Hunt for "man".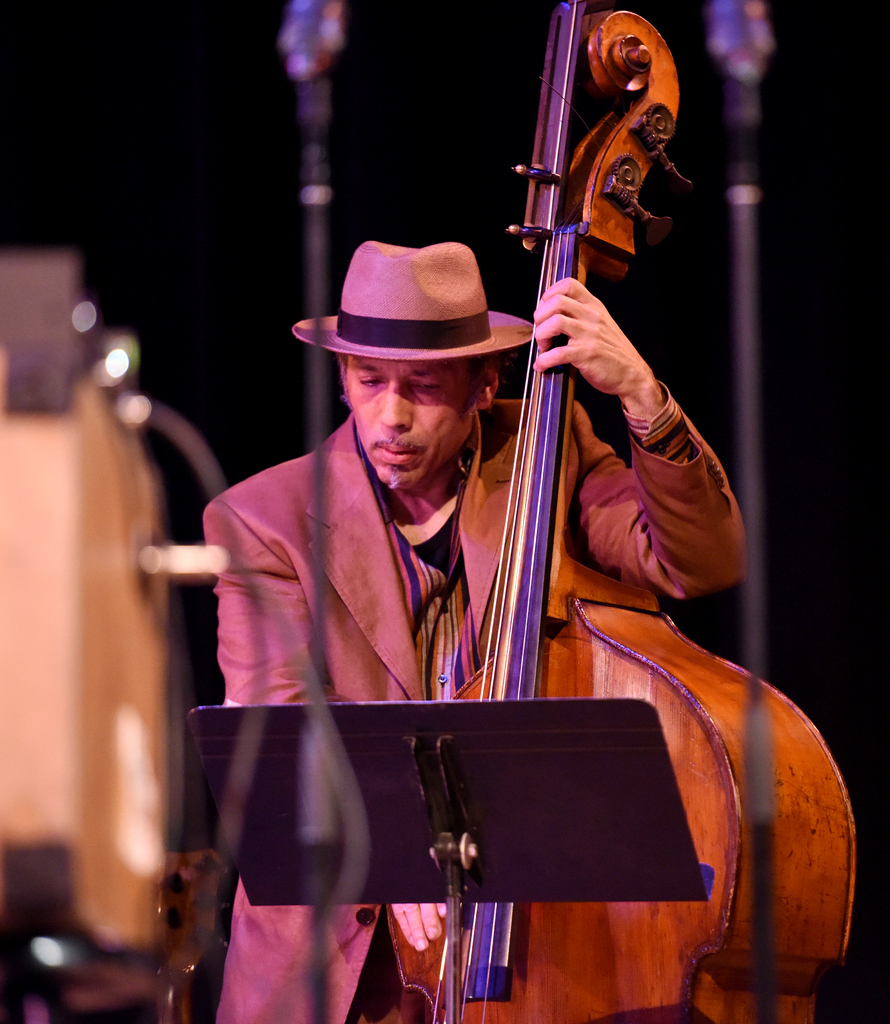
Hunted down at pyautogui.locateOnScreen(237, 53, 813, 1009).
